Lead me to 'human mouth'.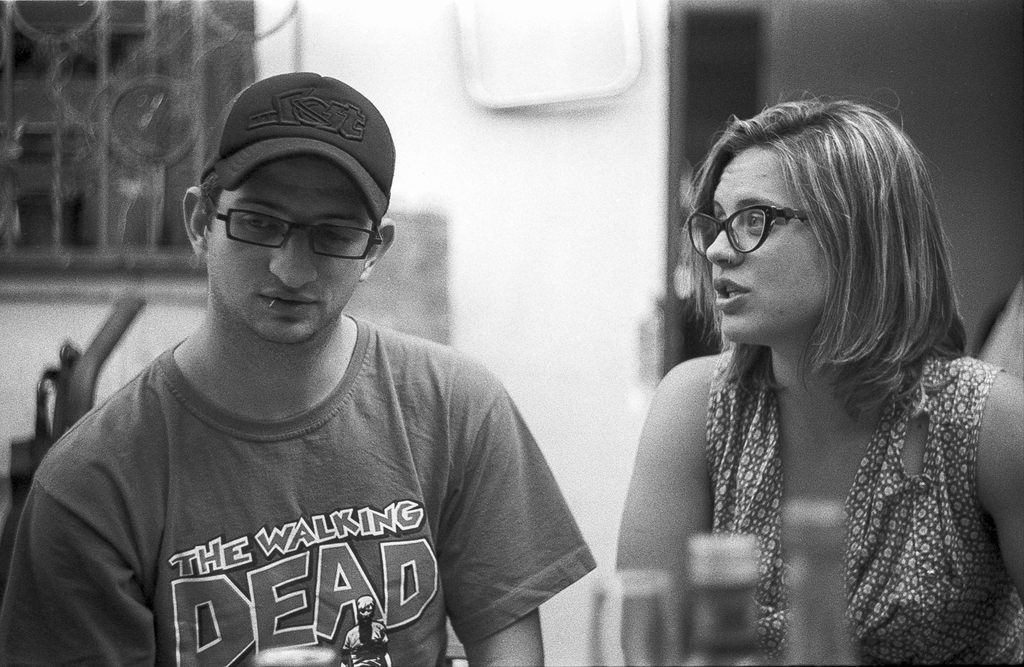
Lead to 259 288 322 314.
